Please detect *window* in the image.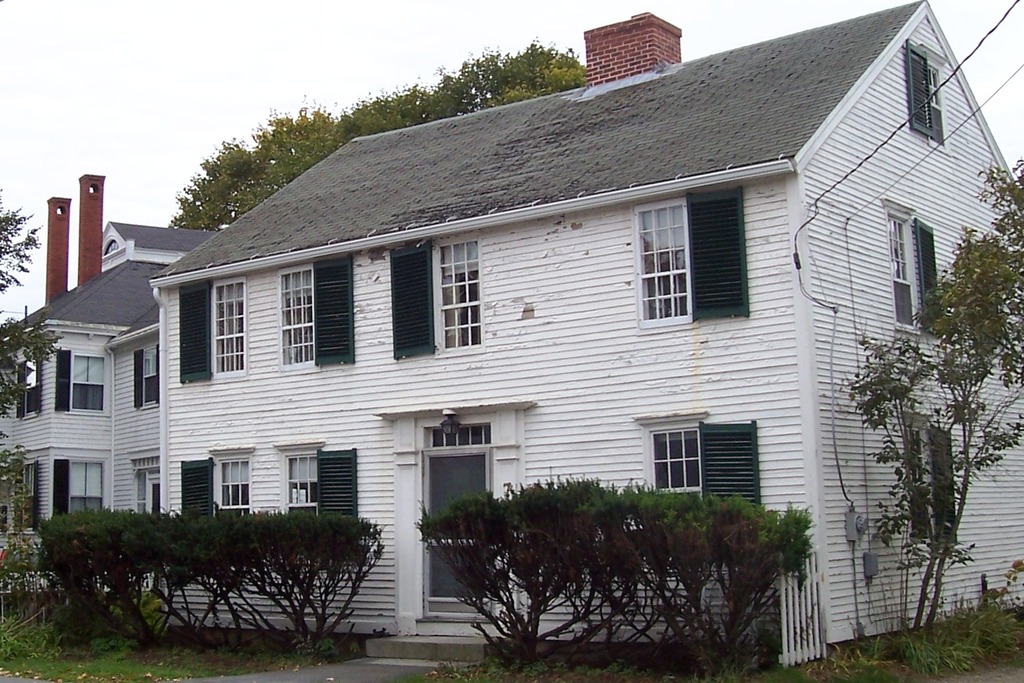
55:457:106:518.
